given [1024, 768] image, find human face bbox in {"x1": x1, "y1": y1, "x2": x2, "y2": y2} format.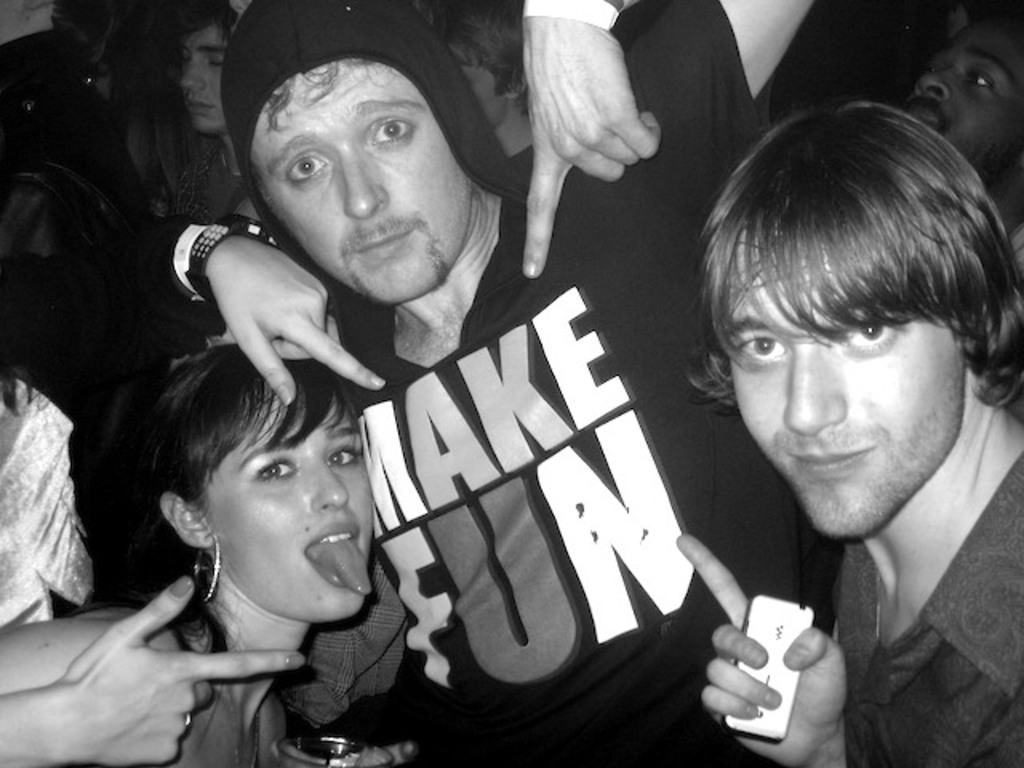
{"x1": 205, "y1": 394, "x2": 373, "y2": 626}.
